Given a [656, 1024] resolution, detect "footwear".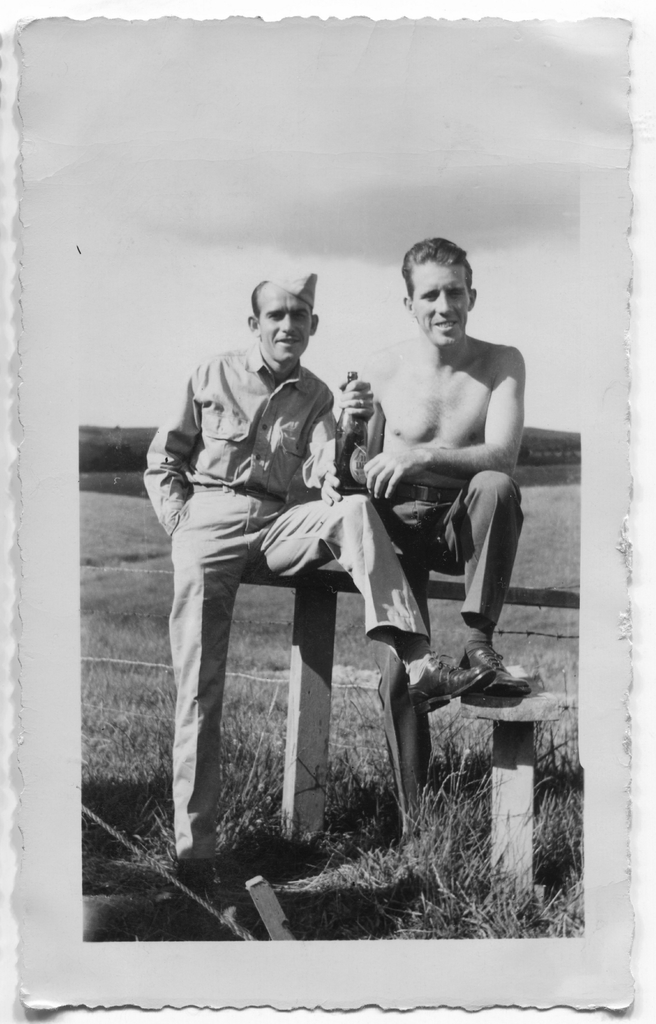
<box>399,644,492,707</box>.
